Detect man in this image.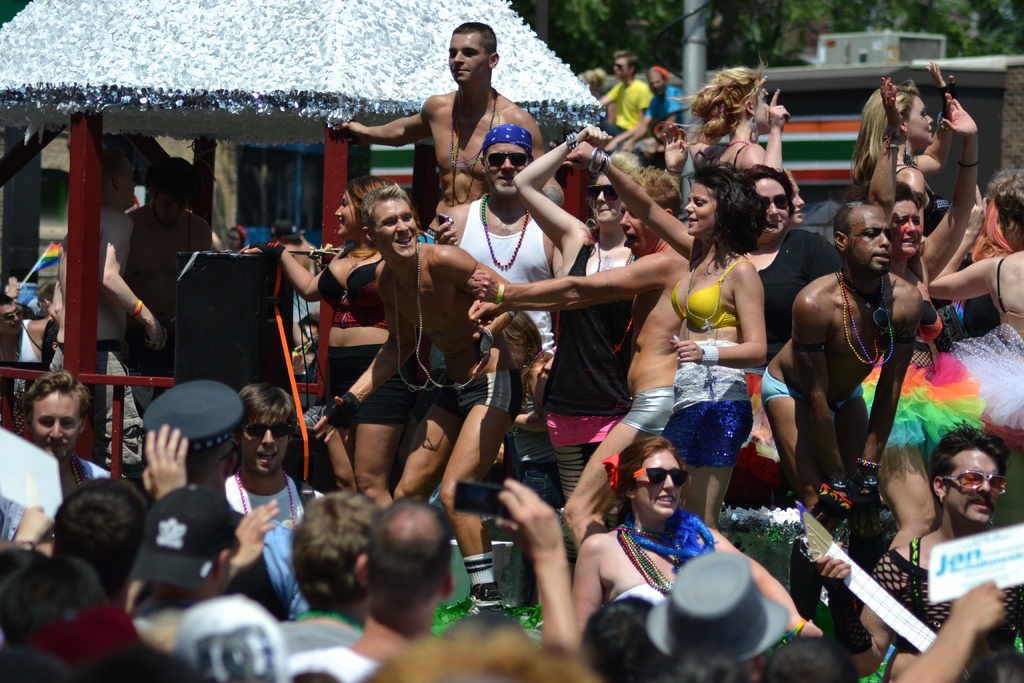
Detection: 50, 420, 189, 618.
